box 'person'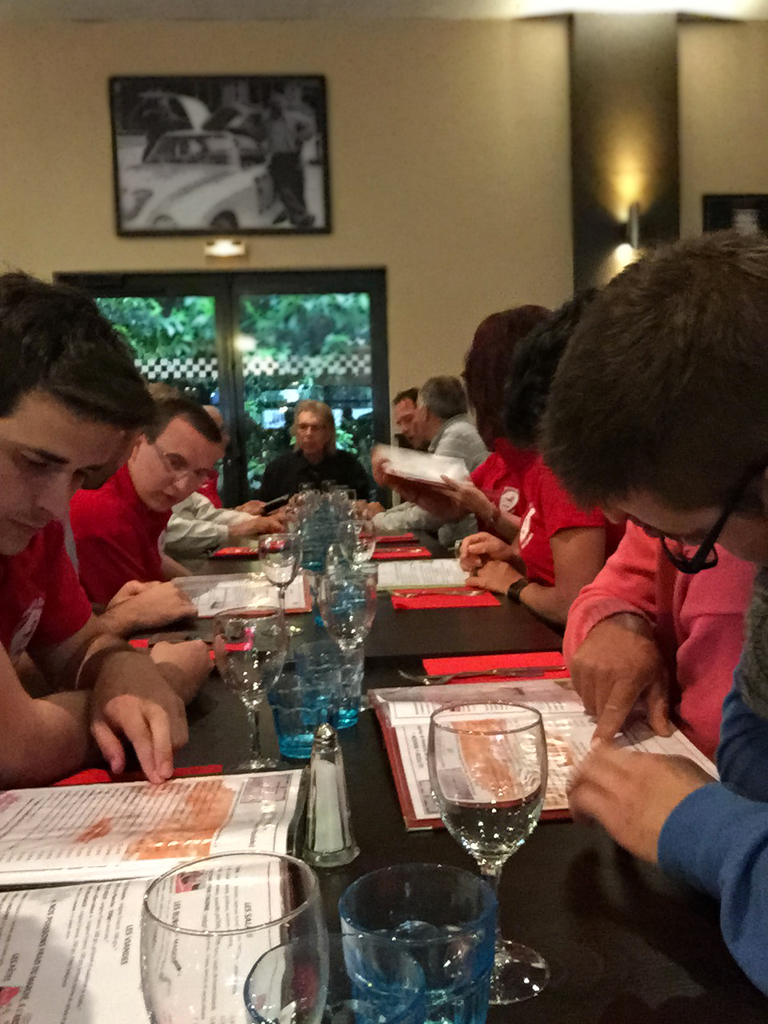
region(256, 405, 376, 518)
